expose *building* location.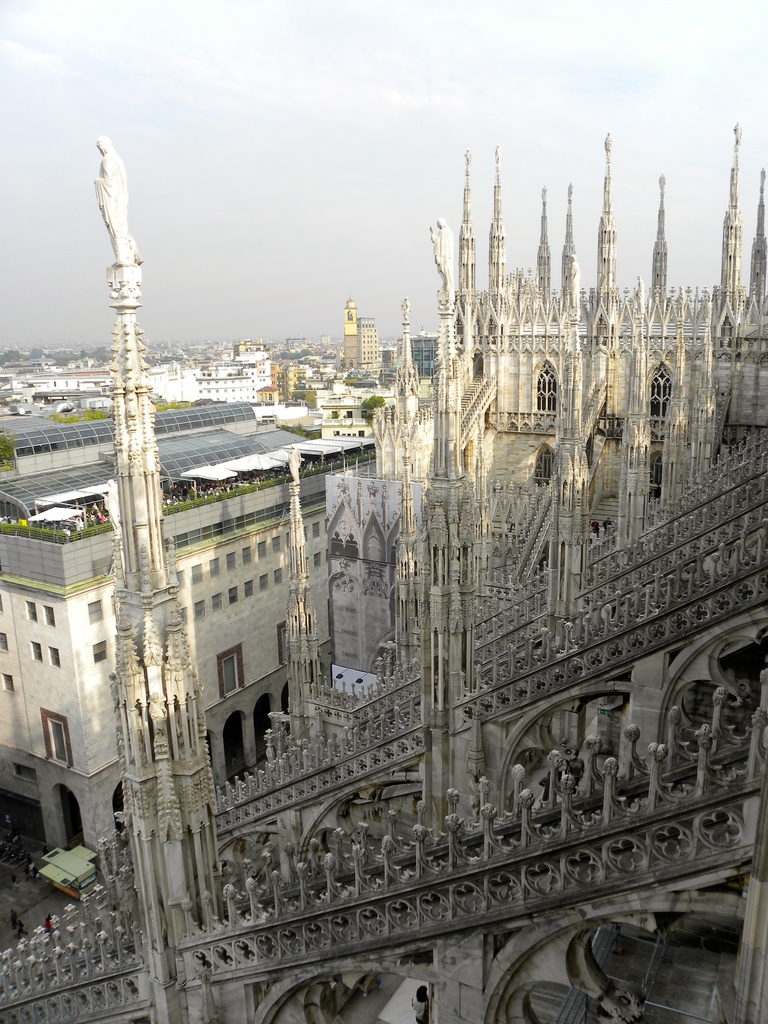
Exposed at (left=366, top=321, right=386, bottom=379).
